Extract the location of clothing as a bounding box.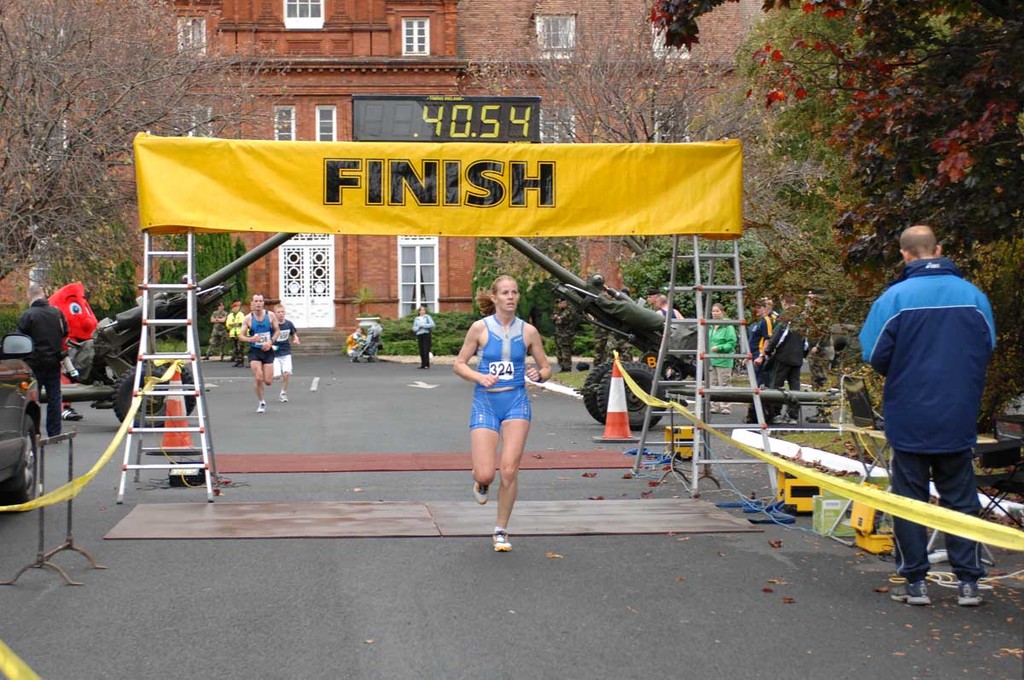
x1=249 y1=311 x2=269 y2=357.
